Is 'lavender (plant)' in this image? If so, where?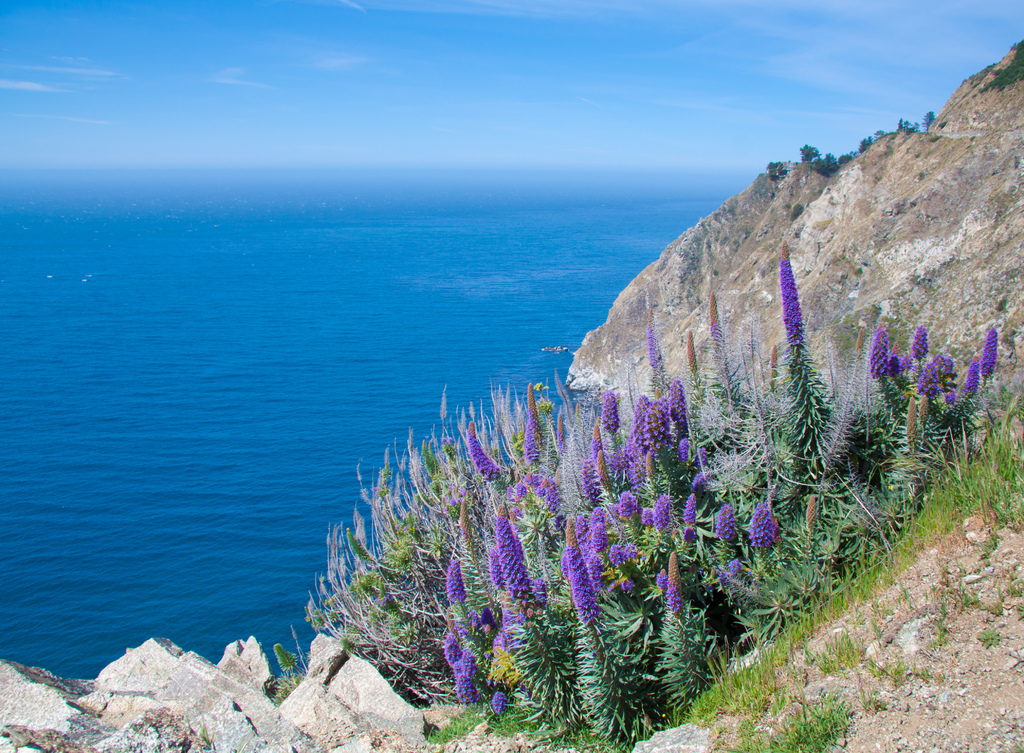
Yes, at detection(452, 651, 476, 680).
